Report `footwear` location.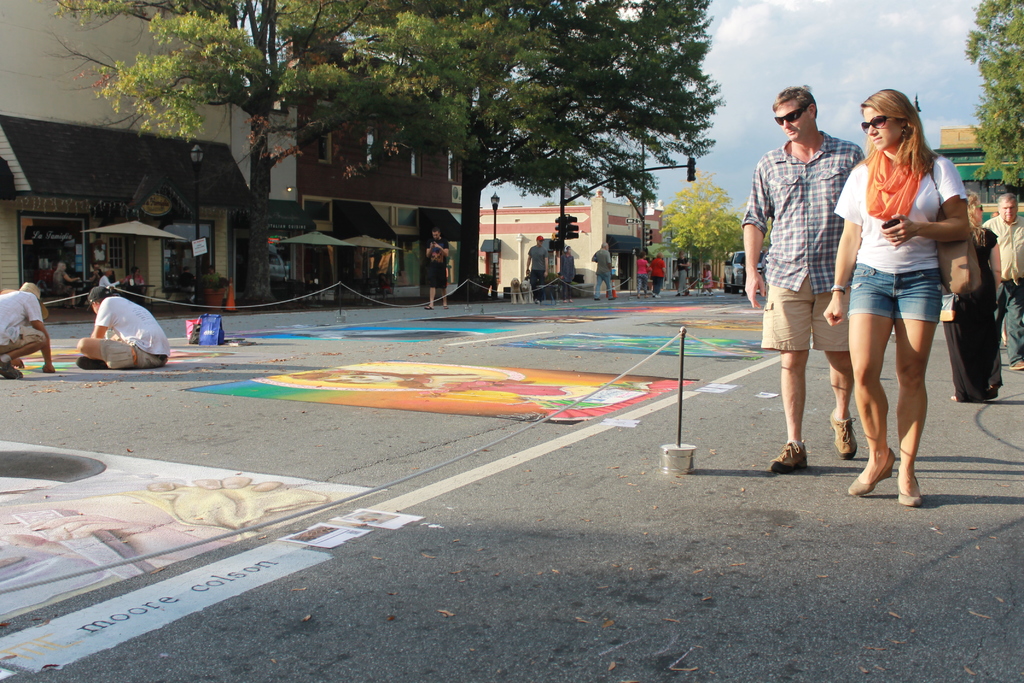
Report: <bbox>0, 360, 19, 377</bbox>.
